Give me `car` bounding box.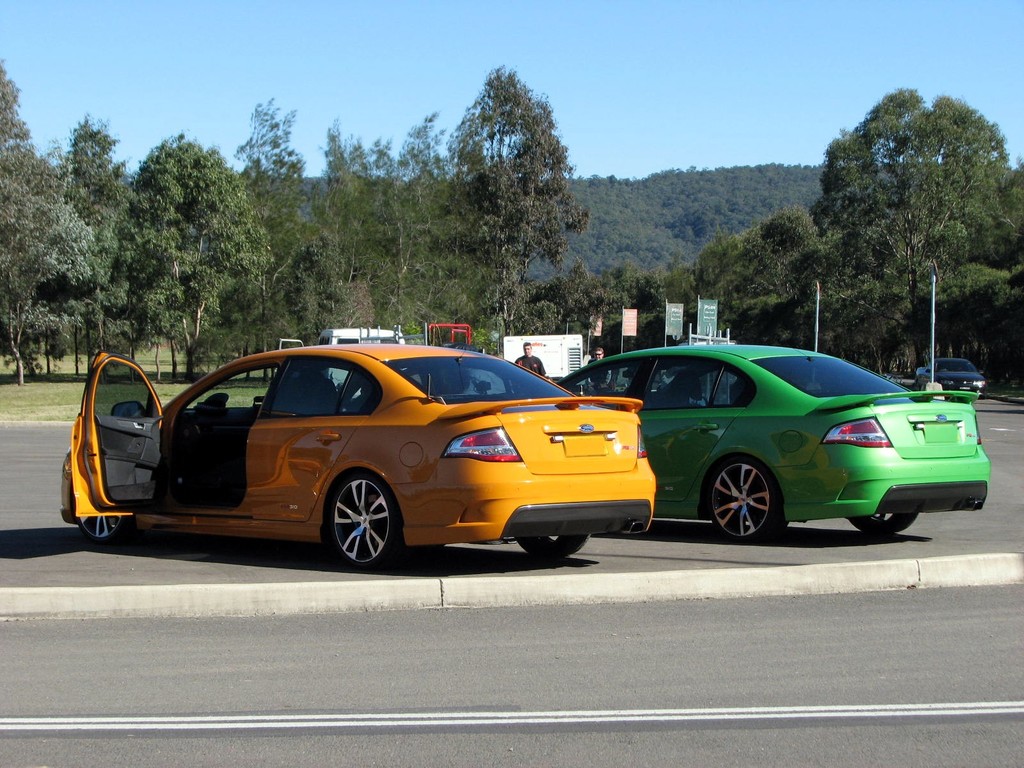
916:356:990:396.
